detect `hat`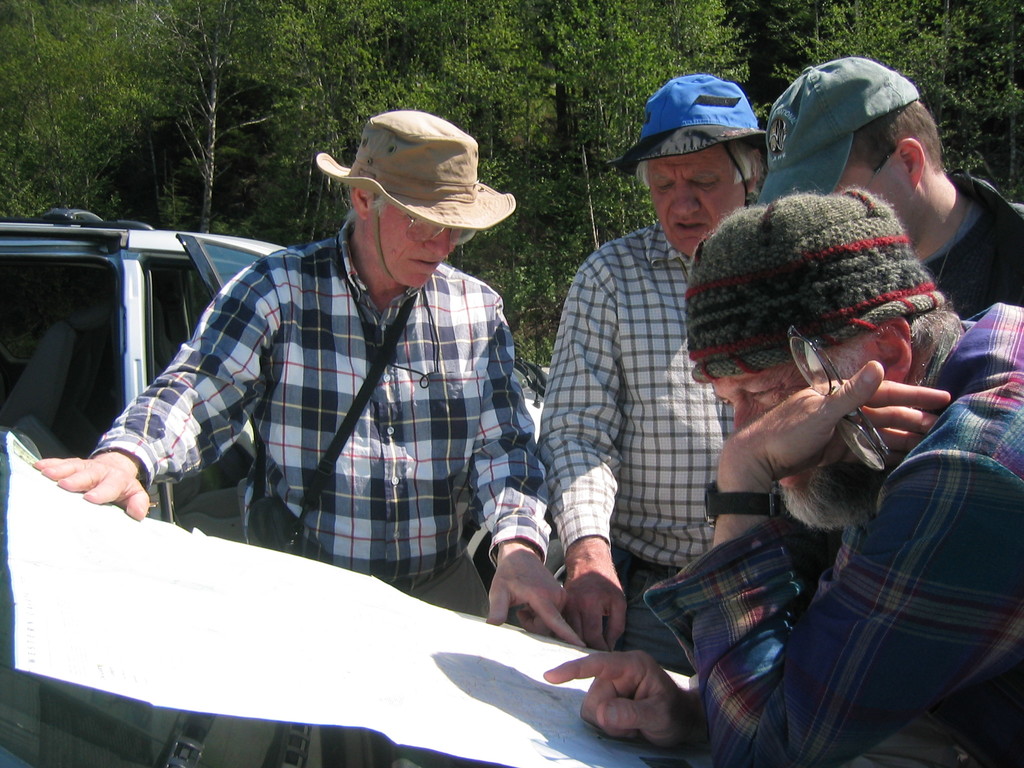
[x1=318, y1=108, x2=514, y2=280]
